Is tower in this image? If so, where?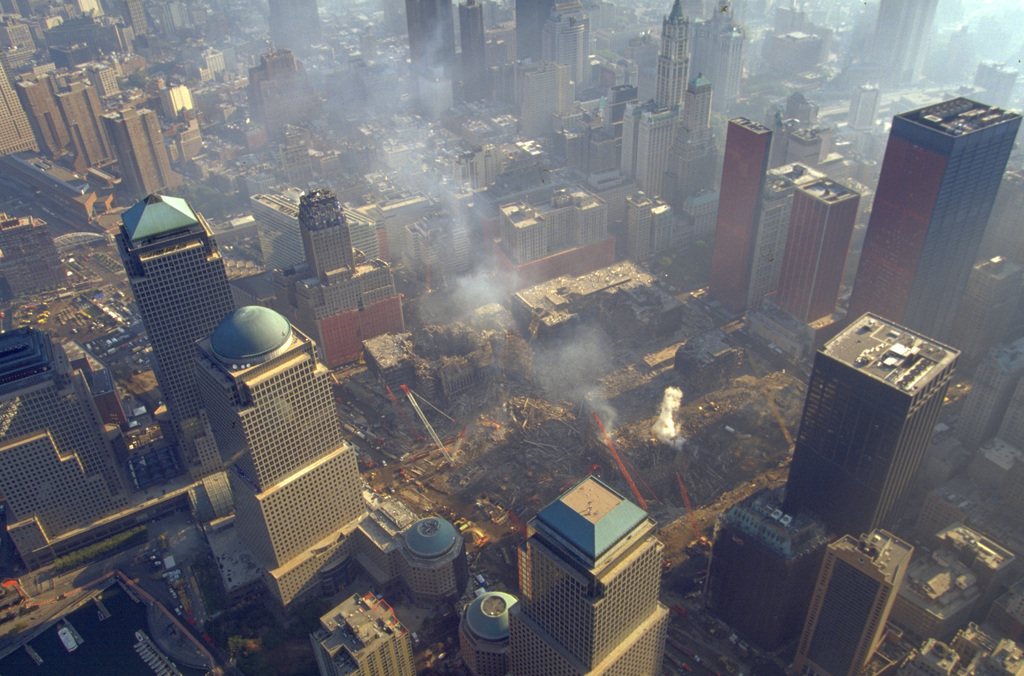
Yes, at locate(845, 0, 920, 112).
